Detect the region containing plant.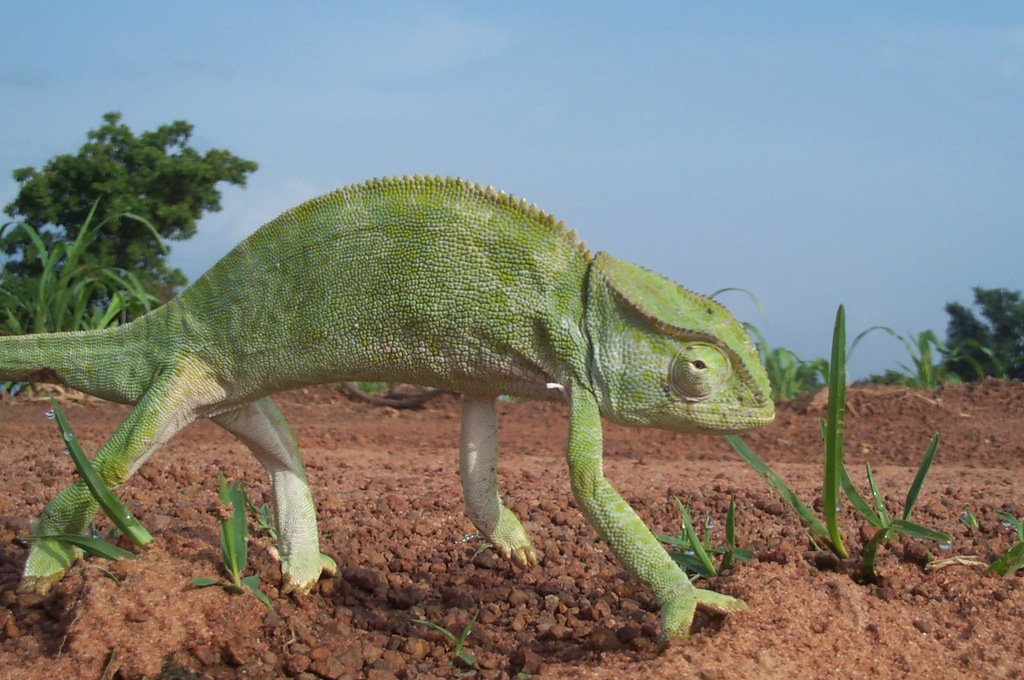
Rect(646, 492, 756, 582).
